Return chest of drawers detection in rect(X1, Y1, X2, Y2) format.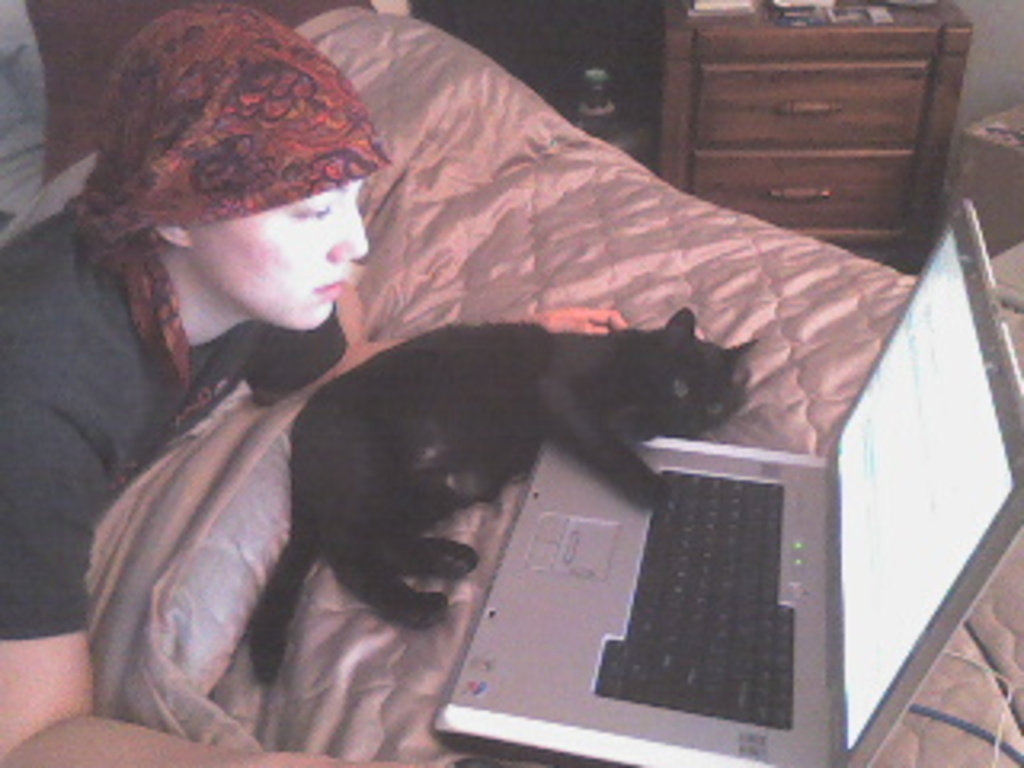
rect(650, 0, 976, 275).
